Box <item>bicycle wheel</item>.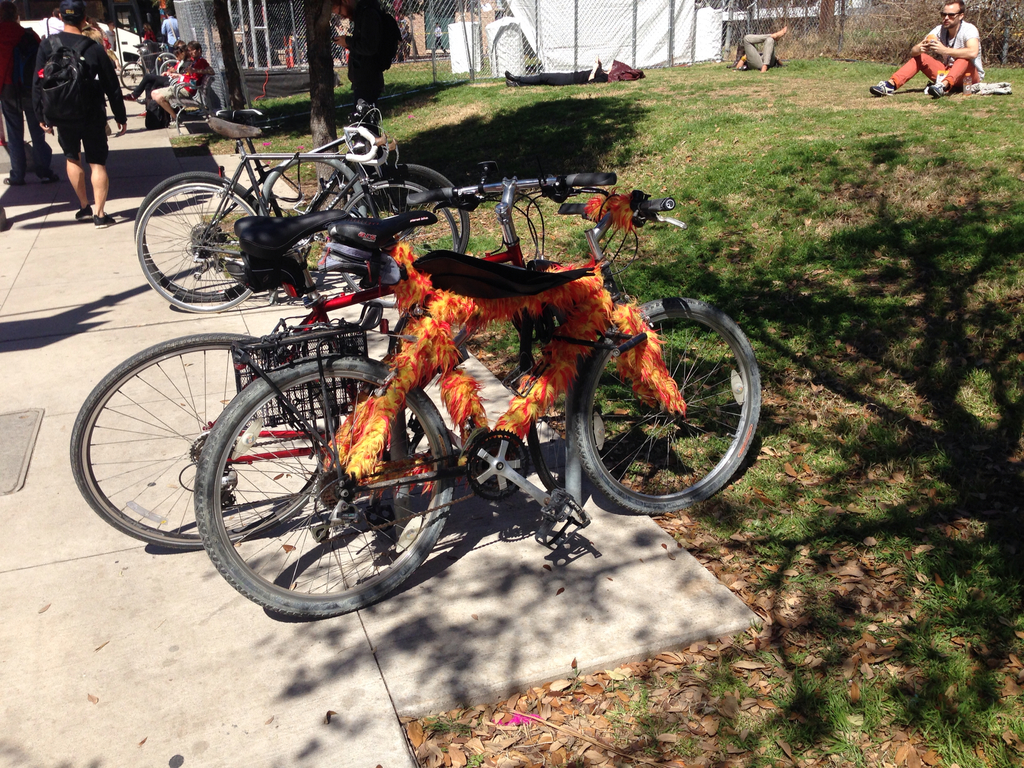
[155,49,179,78].
